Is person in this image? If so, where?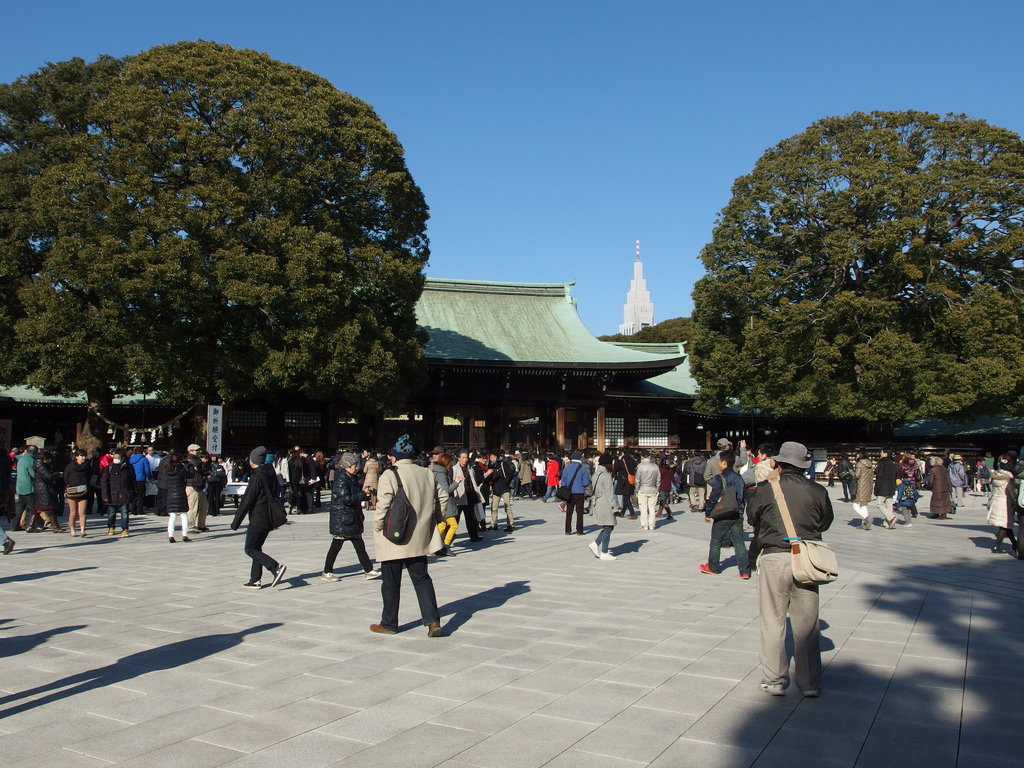
Yes, at 468 451 490 528.
